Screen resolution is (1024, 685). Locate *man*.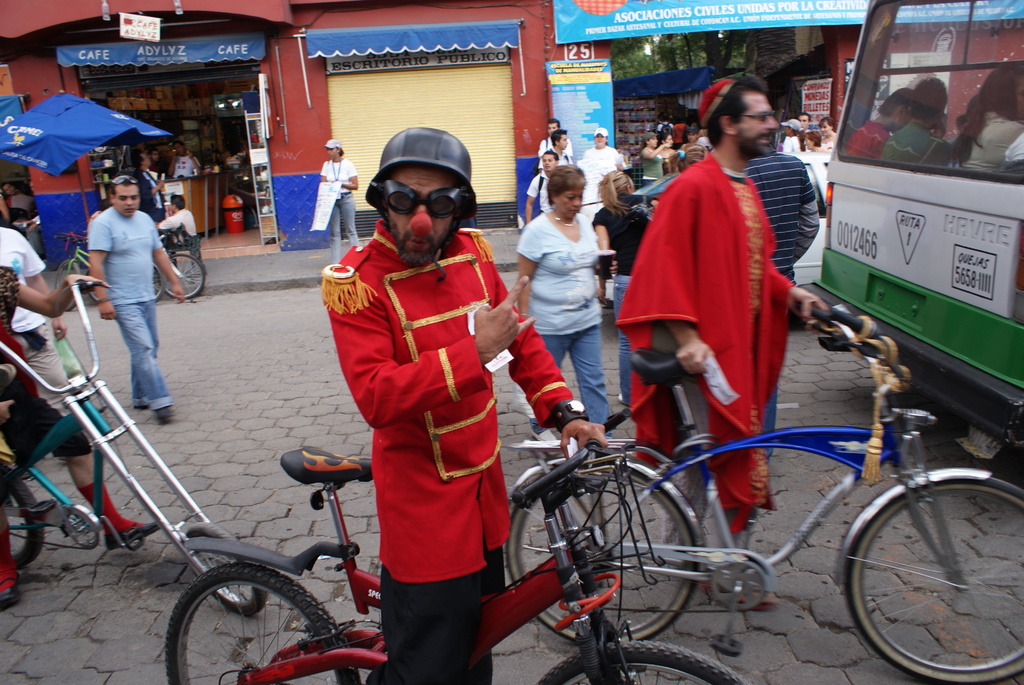
x1=522, y1=151, x2=553, y2=226.
